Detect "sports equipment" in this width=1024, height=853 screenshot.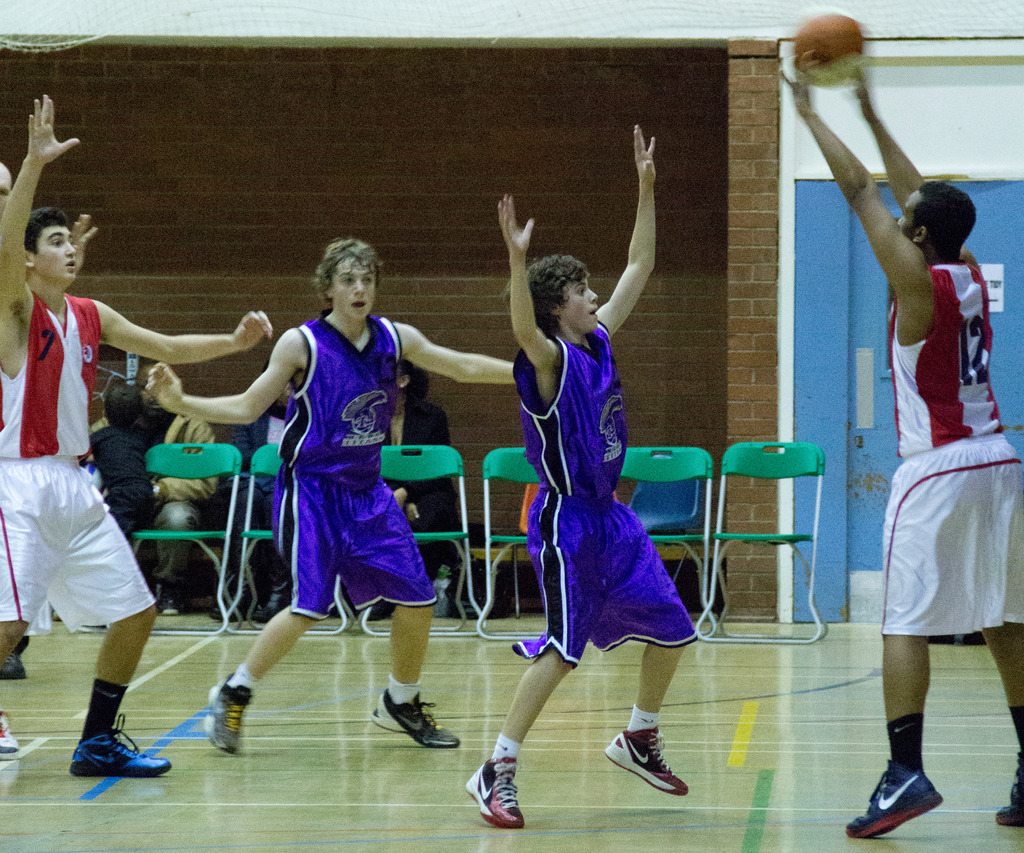
Detection: [x1=374, y1=689, x2=457, y2=748].
